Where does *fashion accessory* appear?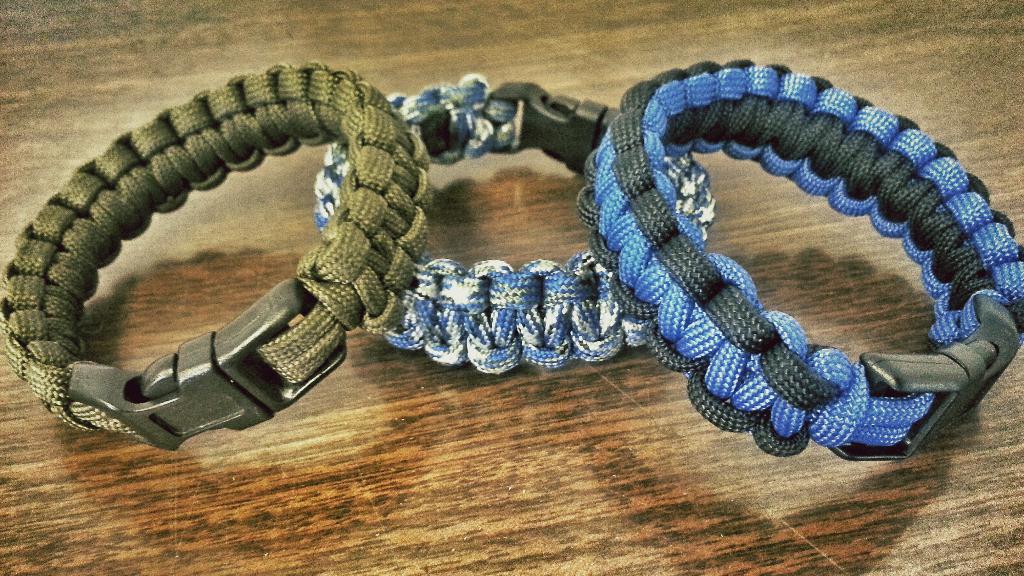
Appears at box(311, 70, 716, 384).
